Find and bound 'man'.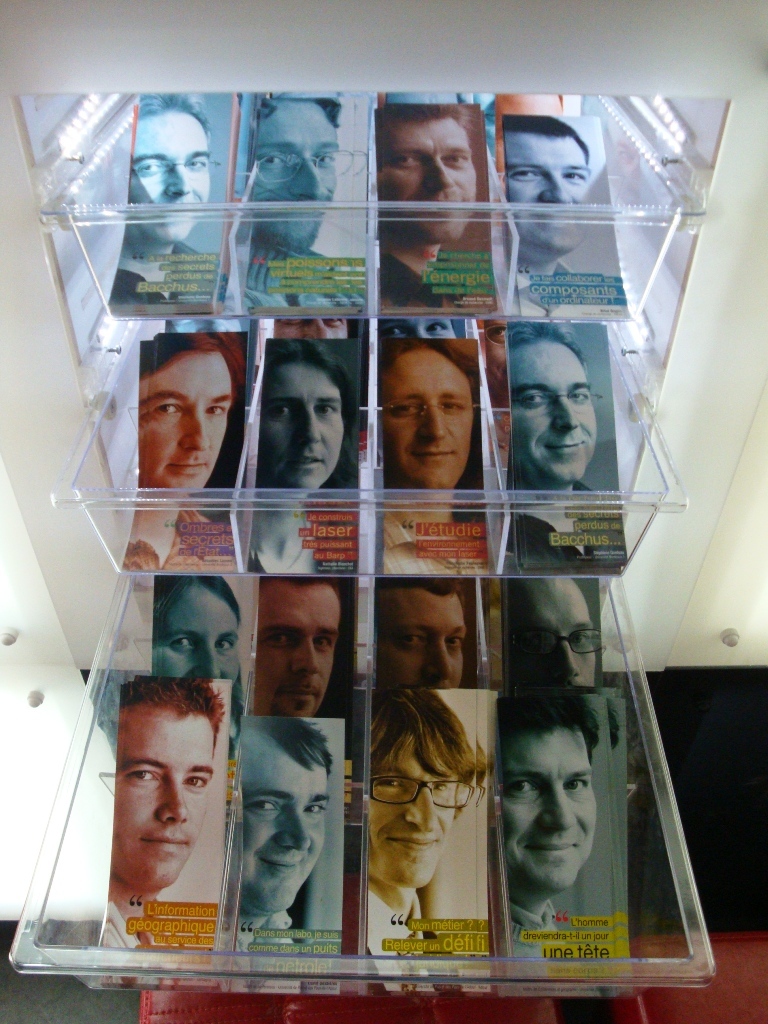
Bound: 383,109,485,303.
